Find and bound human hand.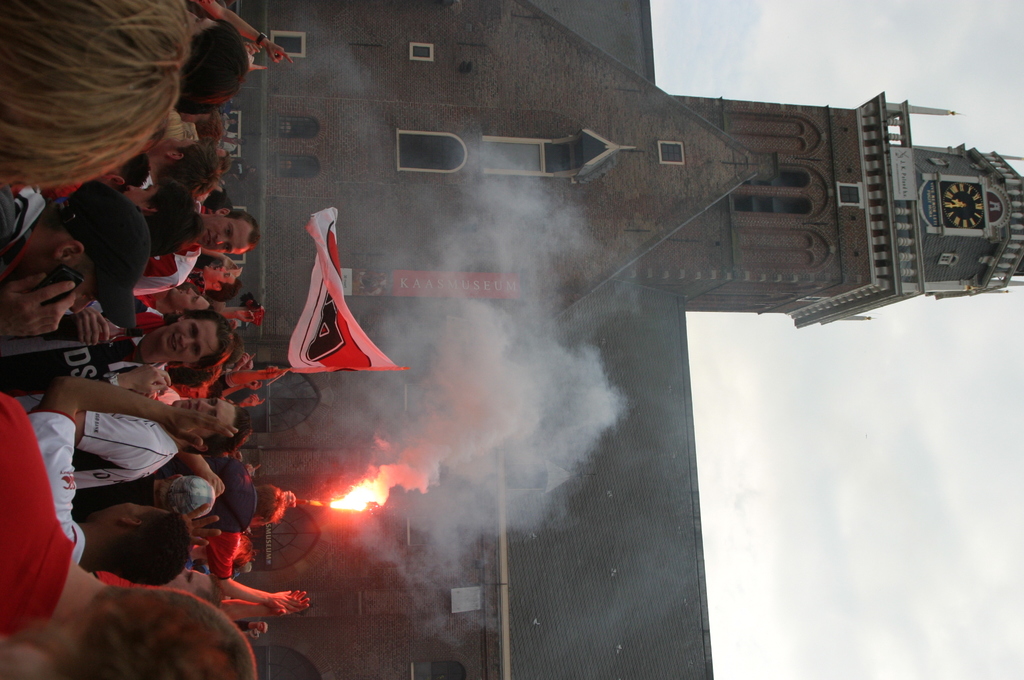
Bound: 190/467/227/498.
